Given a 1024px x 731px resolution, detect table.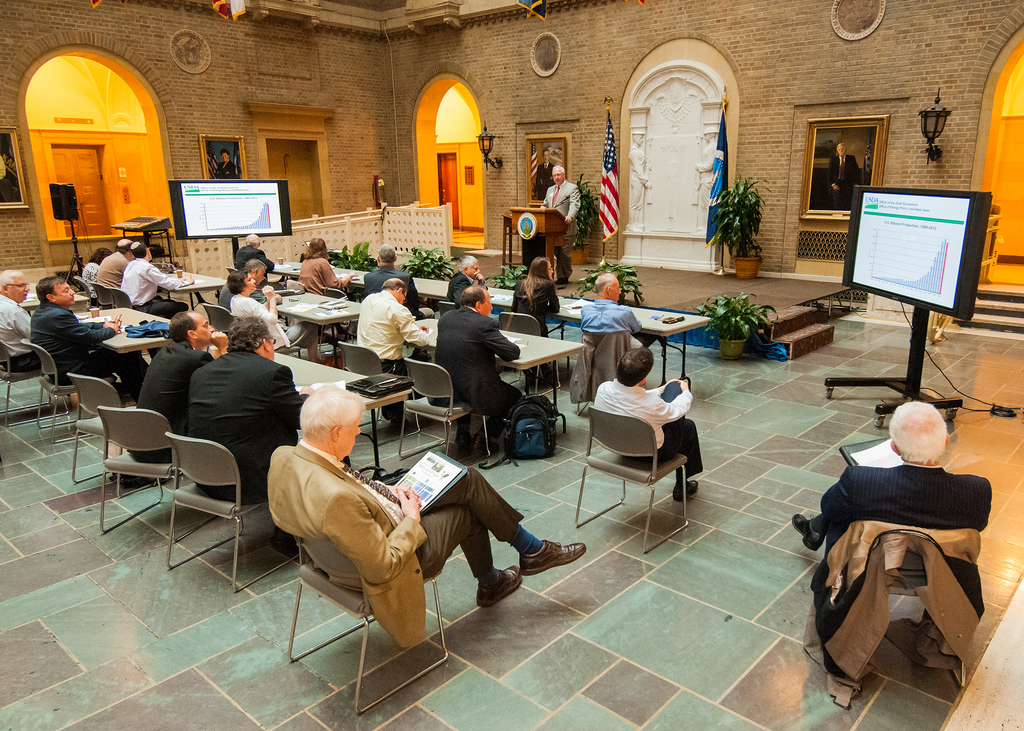
box(407, 271, 454, 318).
